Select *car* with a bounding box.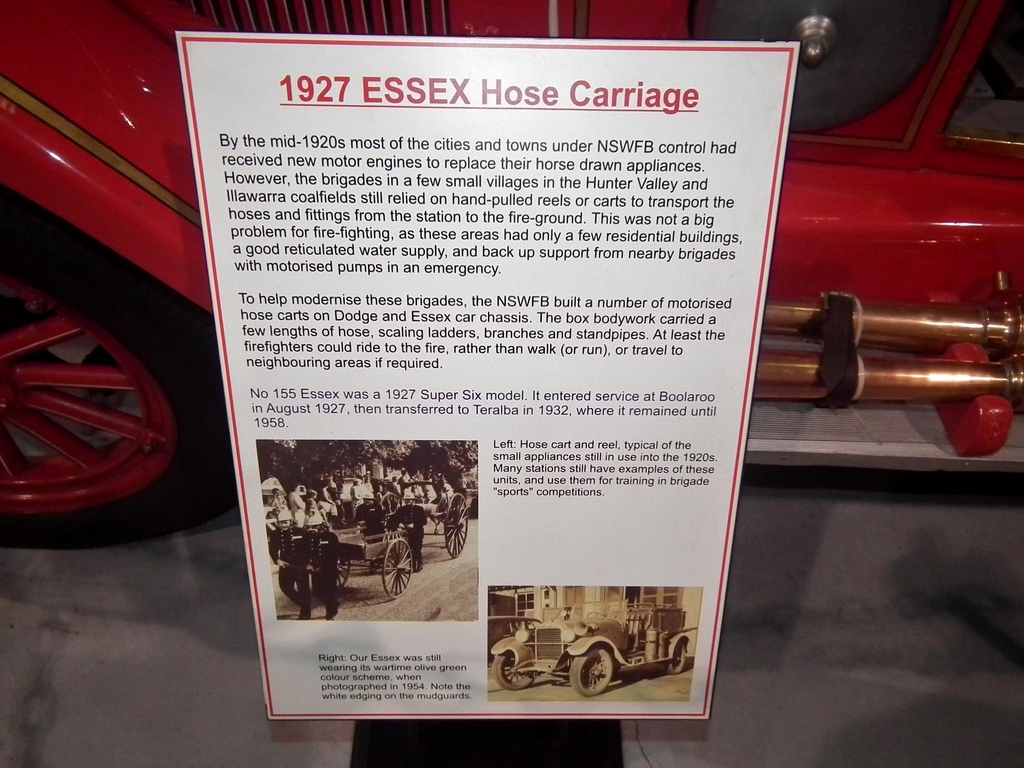
(491,604,689,700).
